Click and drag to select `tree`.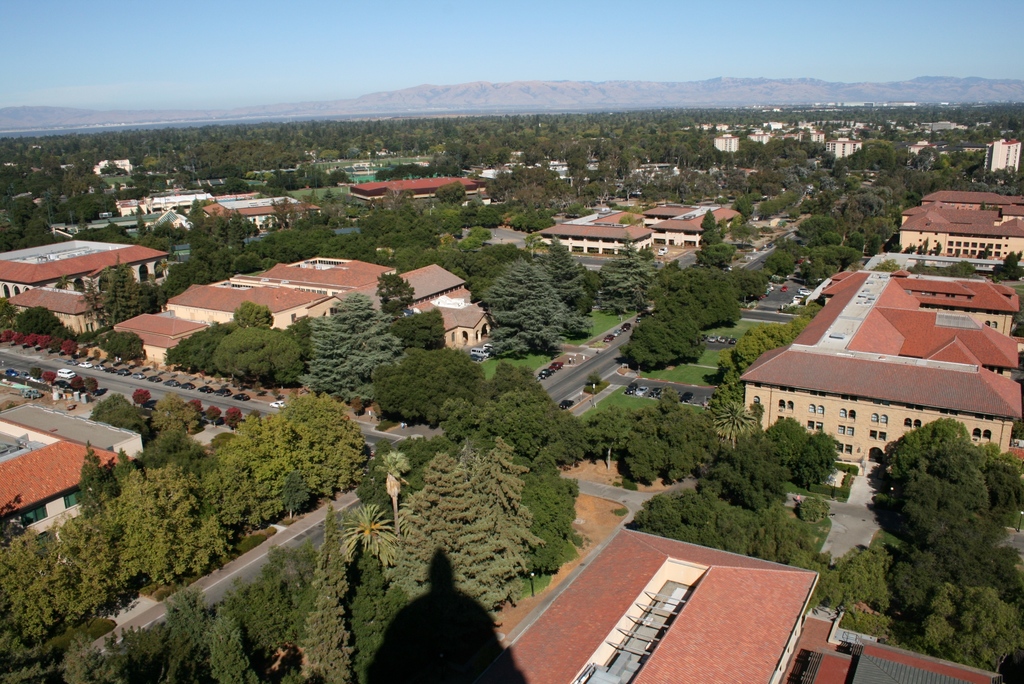
Selection: box=[160, 323, 231, 379].
